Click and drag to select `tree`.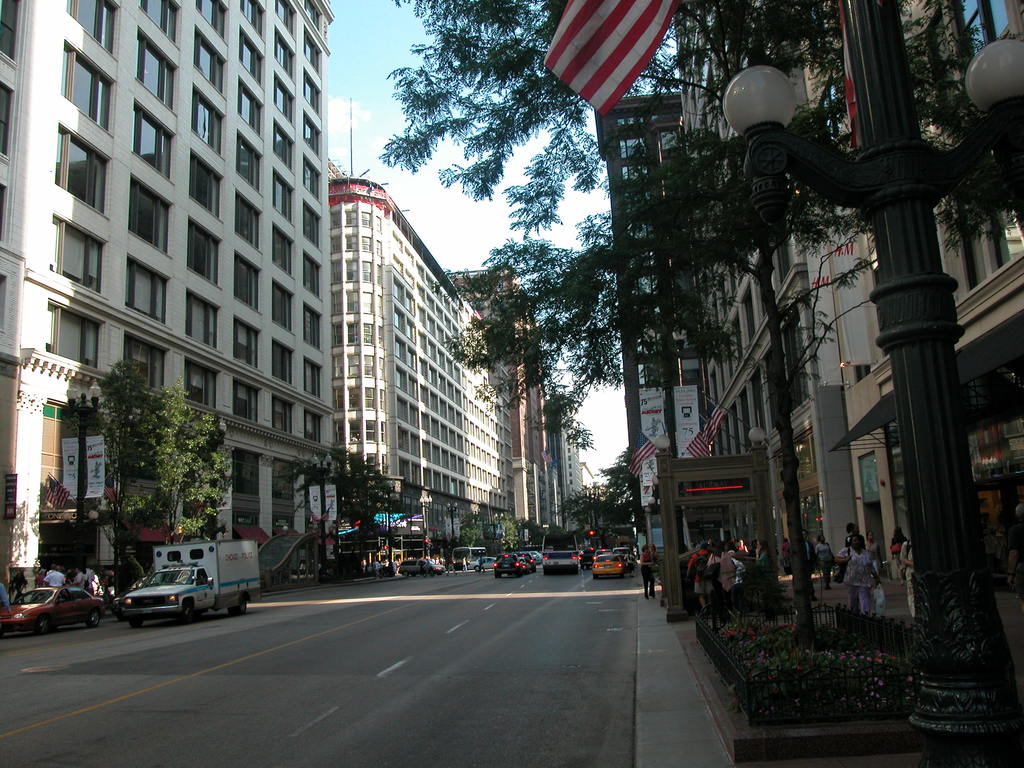
Selection: <region>381, 0, 1023, 636</region>.
